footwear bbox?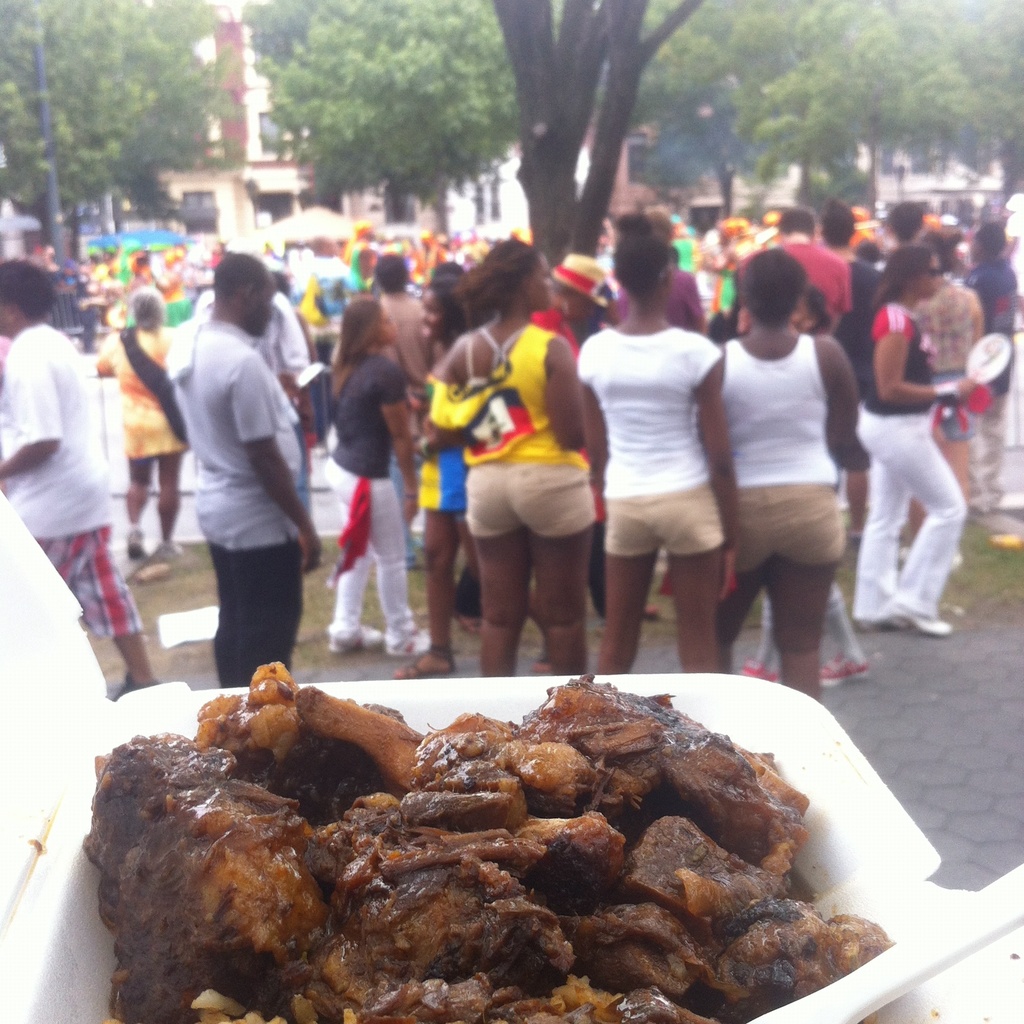
748/652/776/678
